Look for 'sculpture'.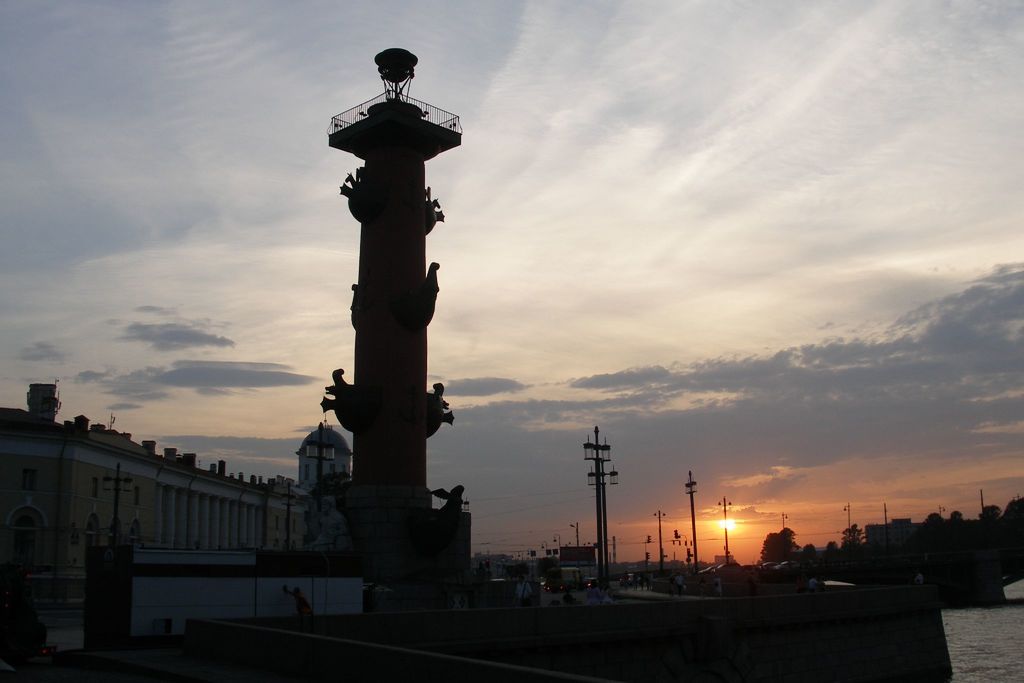
Found: (336, 158, 364, 220).
